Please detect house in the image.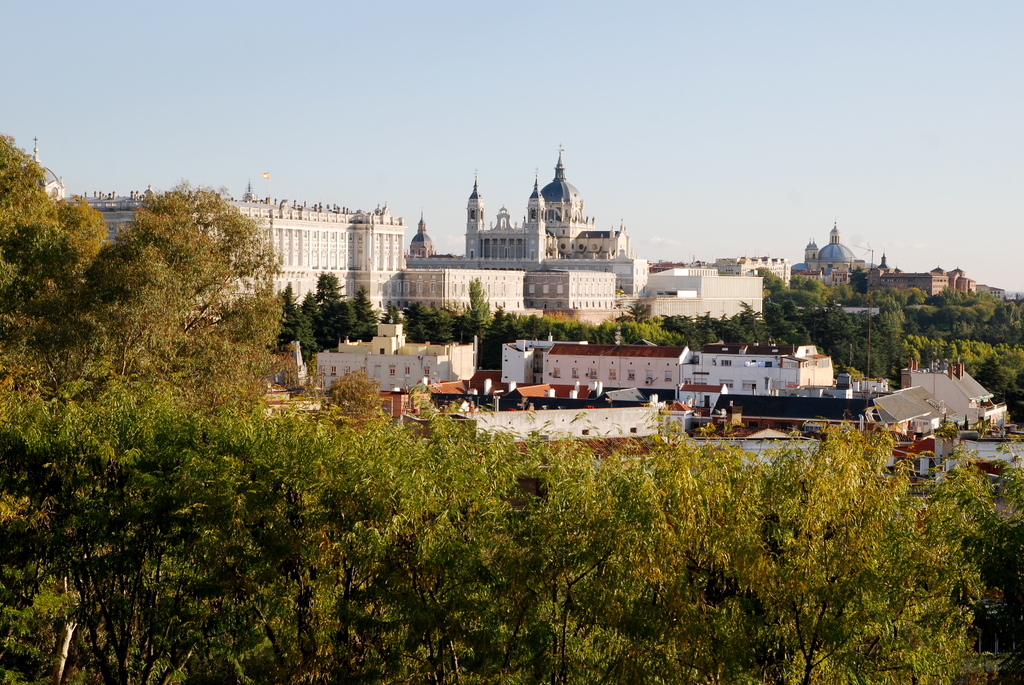
<box>393,224,520,315</box>.
